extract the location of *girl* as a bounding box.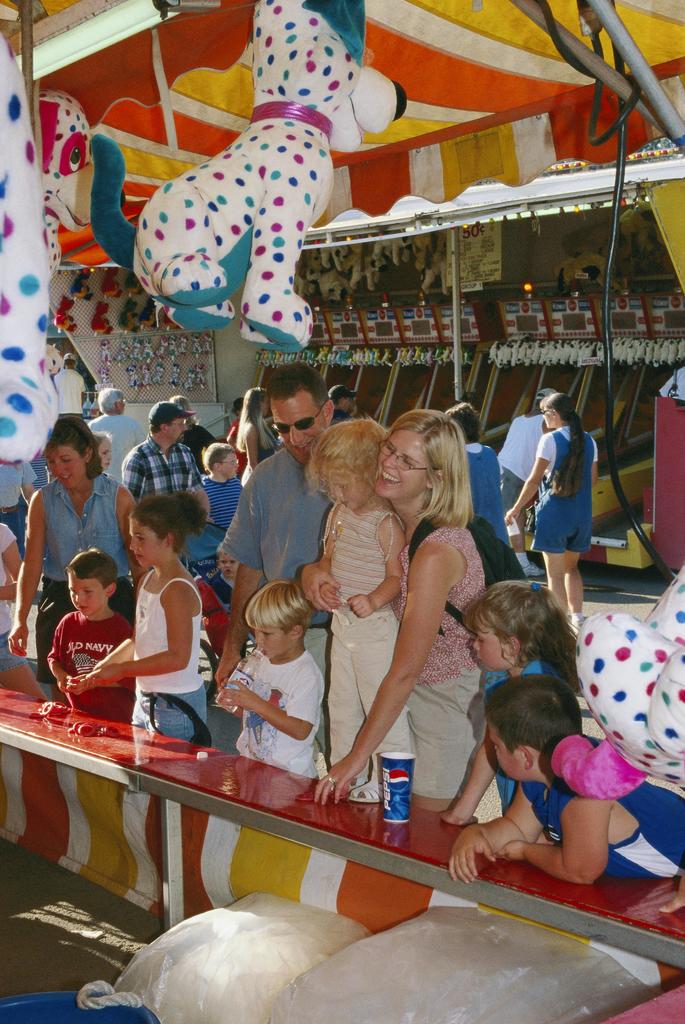
439, 576, 582, 829.
